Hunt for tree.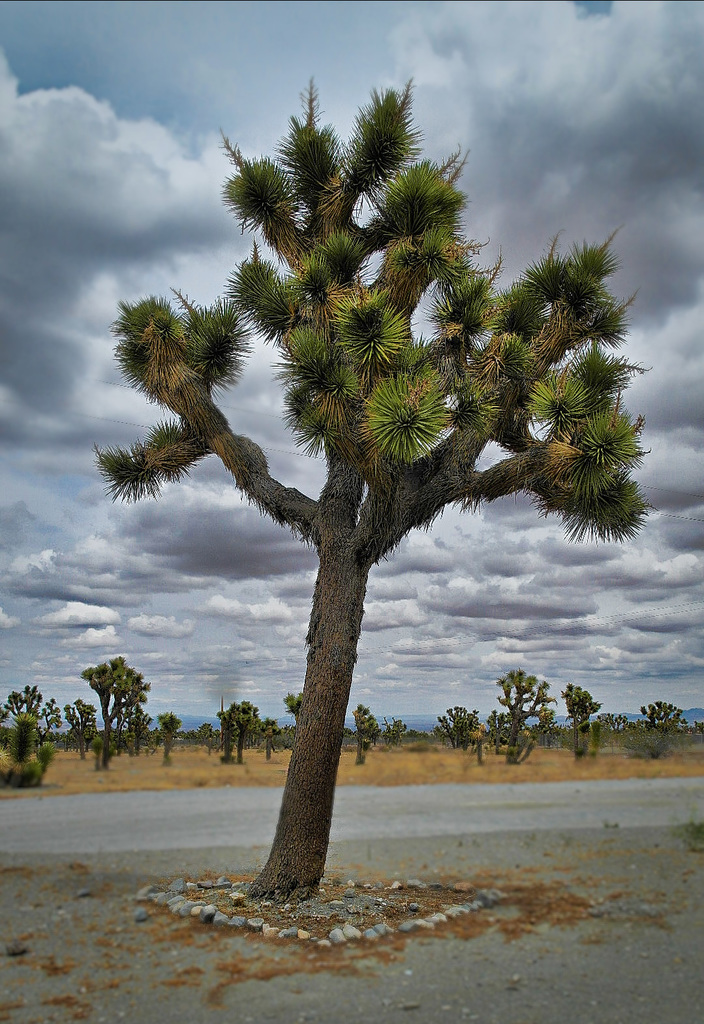
Hunted down at l=351, t=700, r=386, b=770.
